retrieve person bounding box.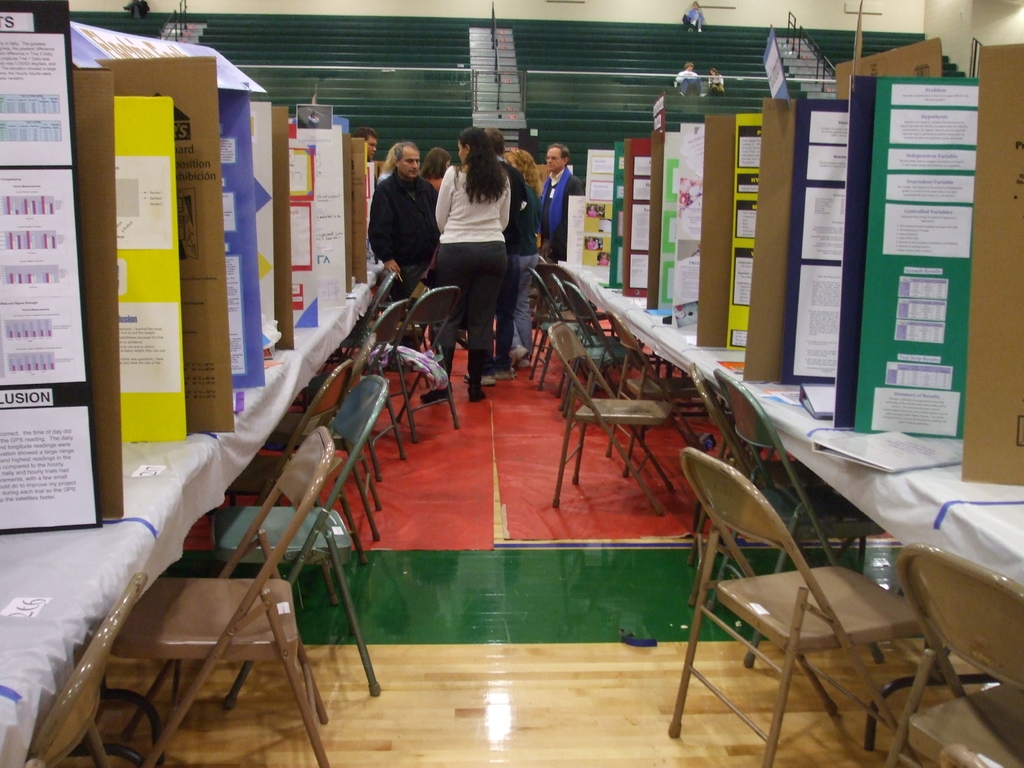
Bounding box: BBox(419, 145, 450, 183).
